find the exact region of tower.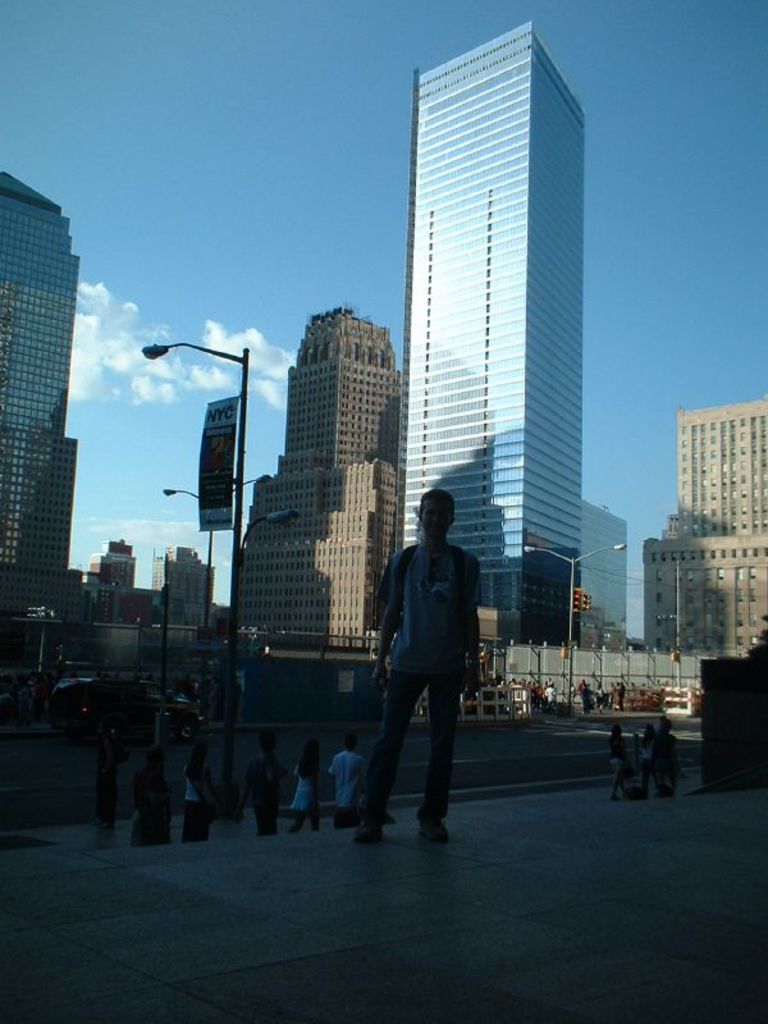
Exact region: box(91, 535, 136, 620).
